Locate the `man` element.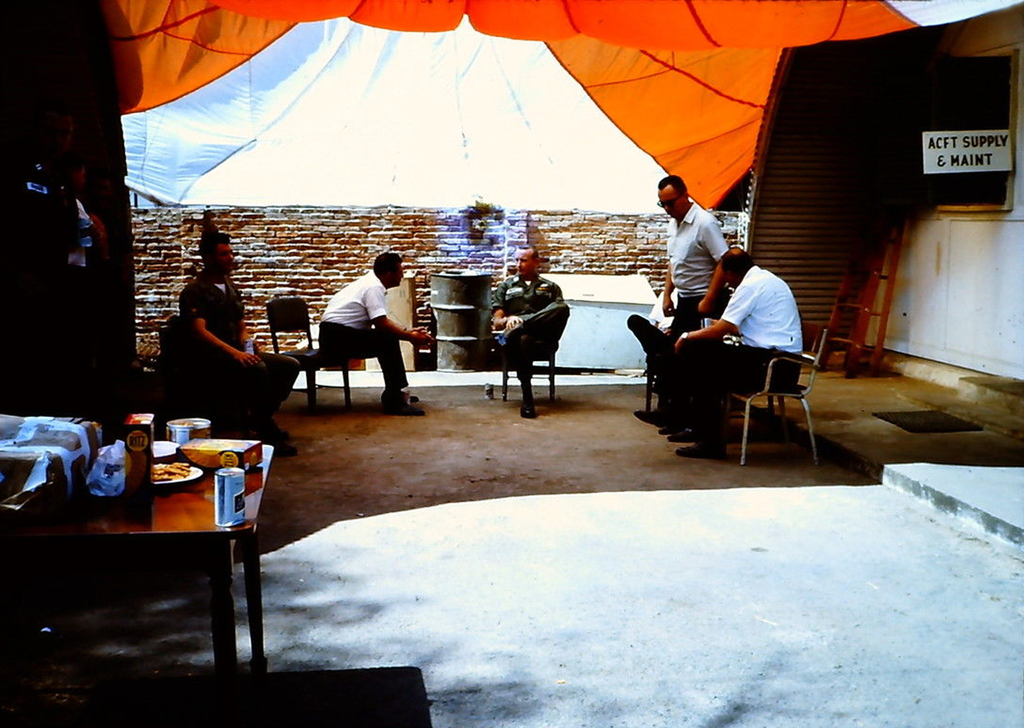
Element bbox: [left=659, top=173, right=729, bottom=442].
